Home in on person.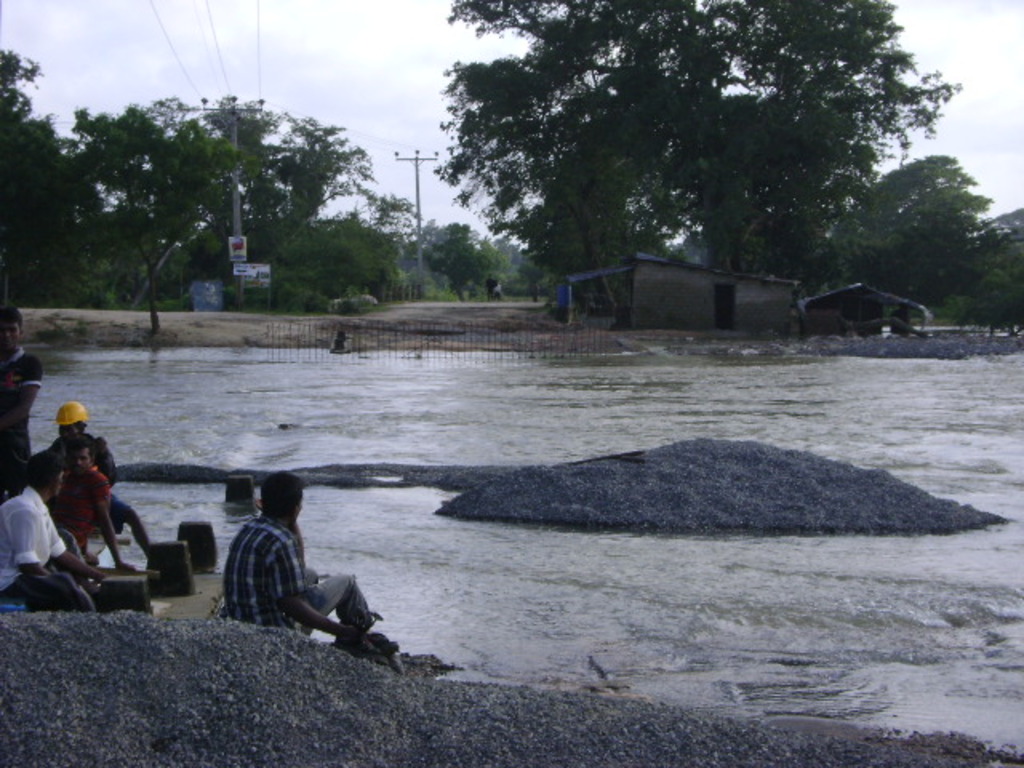
Homed in at crop(0, 315, 43, 490).
